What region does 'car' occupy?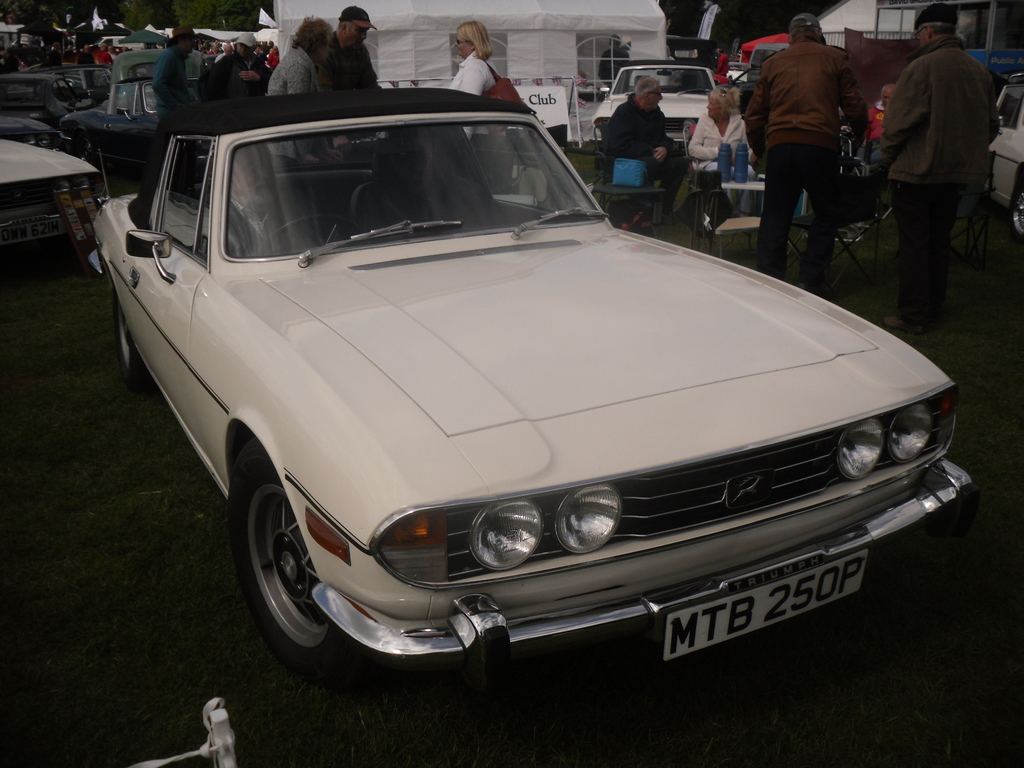
{"x1": 0, "y1": 73, "x2": 95, "y2": 131}.
